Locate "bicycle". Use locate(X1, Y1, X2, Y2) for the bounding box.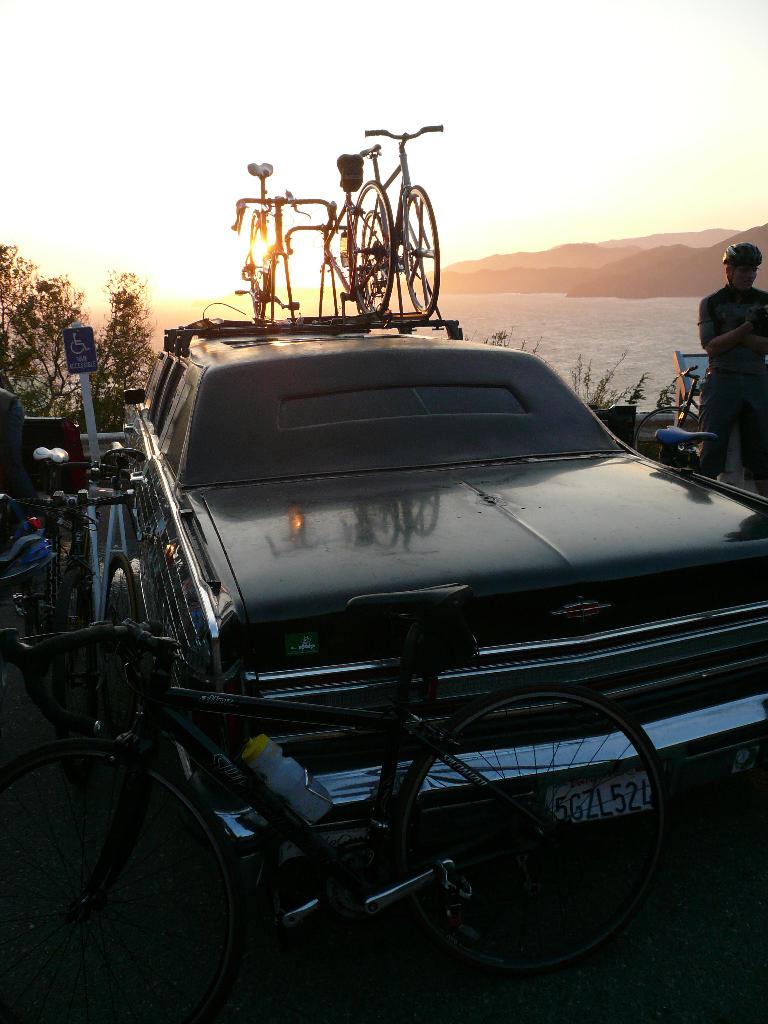
locate(0, 436, 166, 684).
